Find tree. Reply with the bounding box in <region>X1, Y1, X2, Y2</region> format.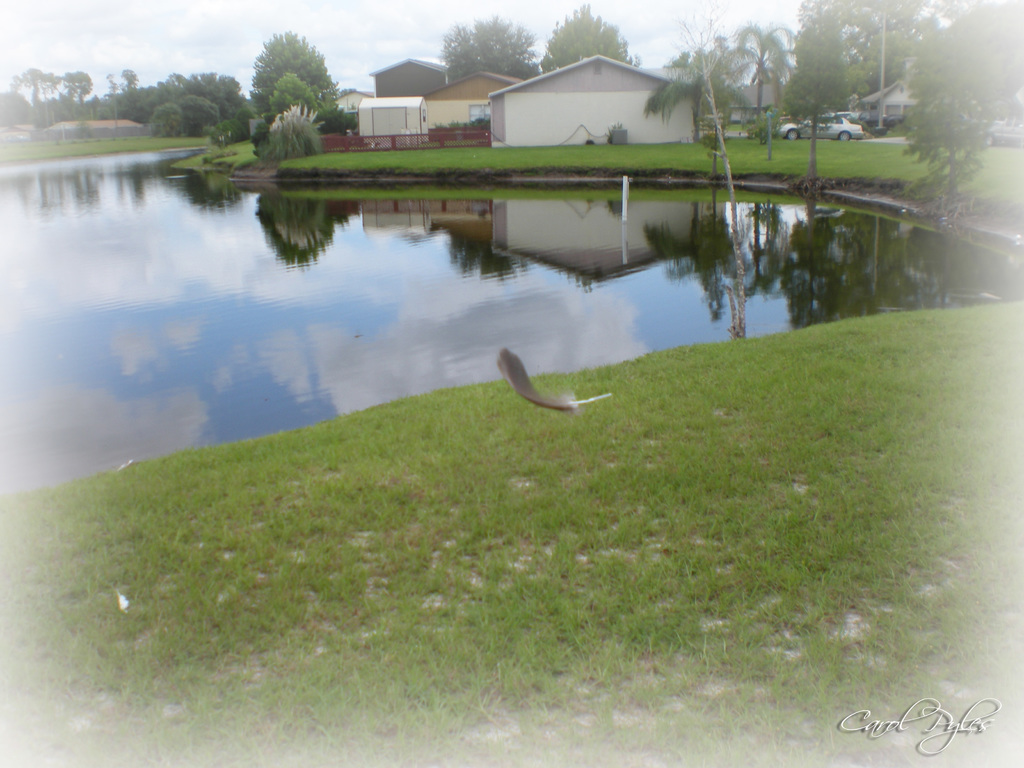
<region>184, 61, 251, 124</region>.
